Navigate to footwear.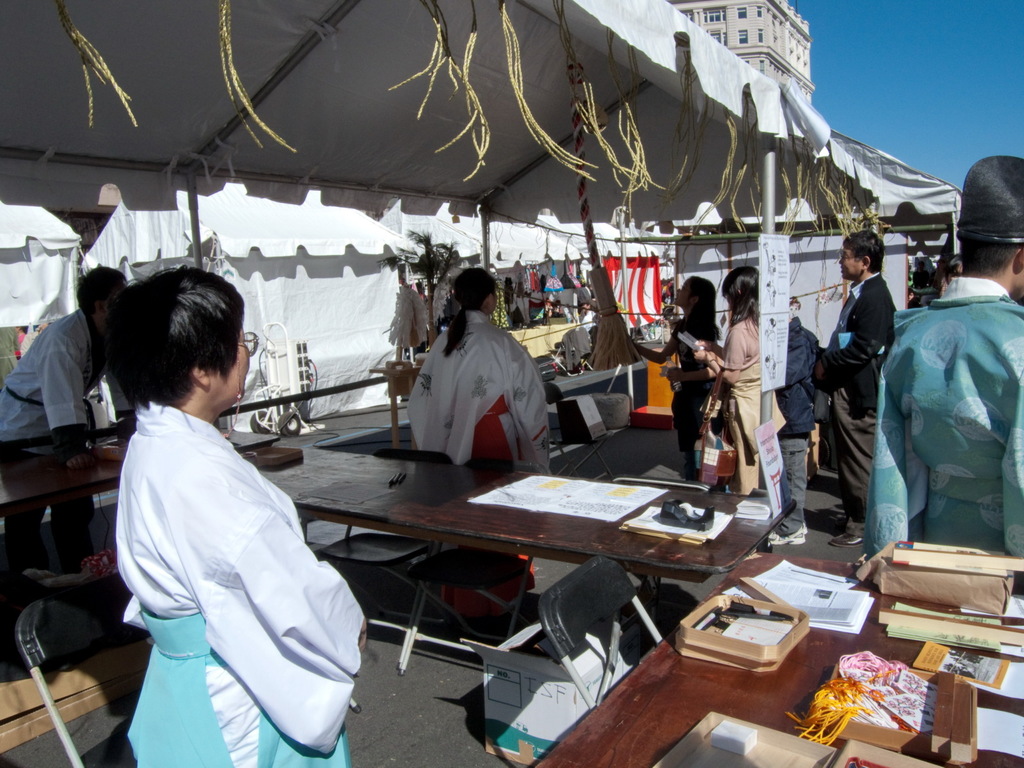
Navigation target: (x1=829, y1=525, x2=868, y2=552).
